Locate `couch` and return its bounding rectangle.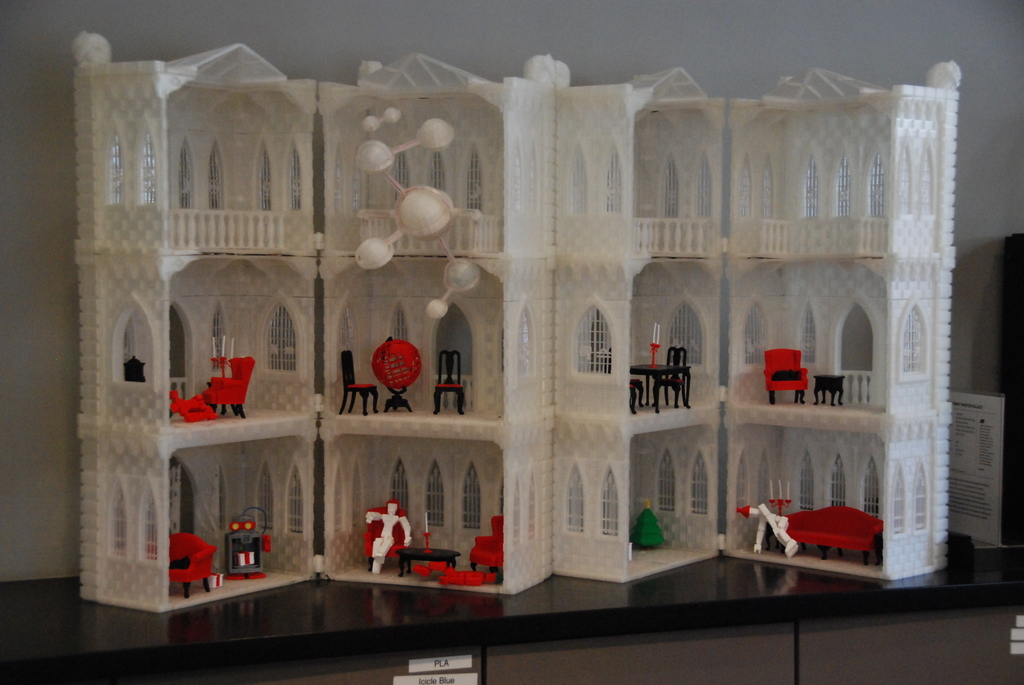
<bbox>787, 505, 879, 565</bbox>.
